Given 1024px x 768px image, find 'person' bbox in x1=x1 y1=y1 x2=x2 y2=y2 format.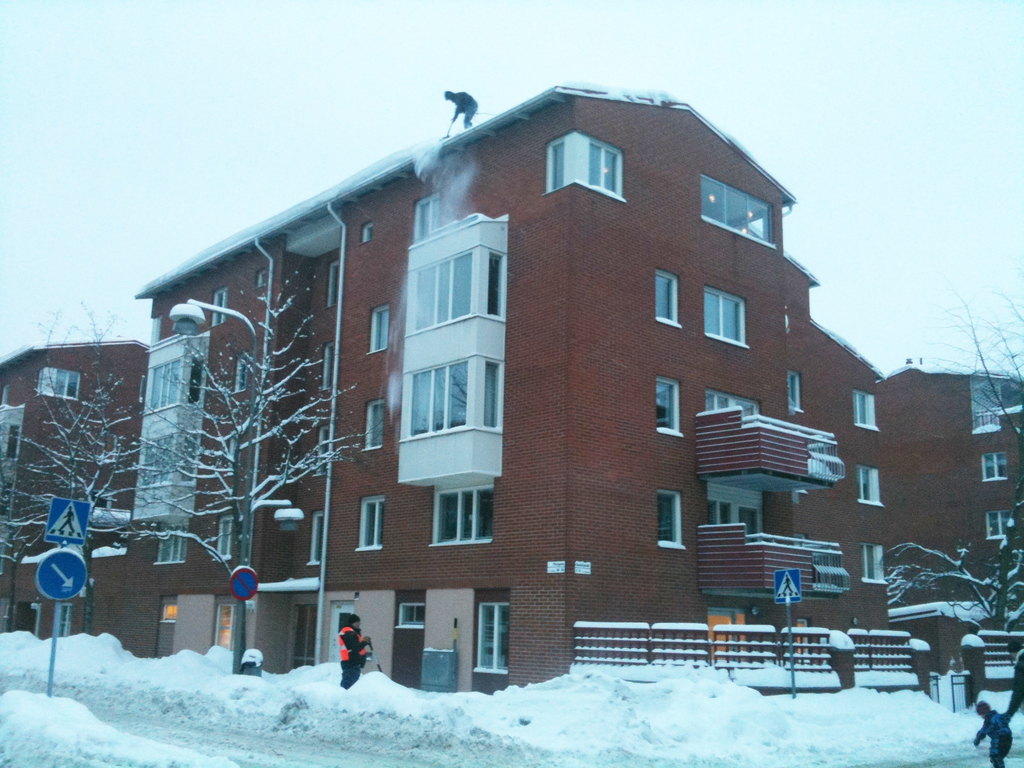
x1=969 y1=703 x2=1011 y2=767.
